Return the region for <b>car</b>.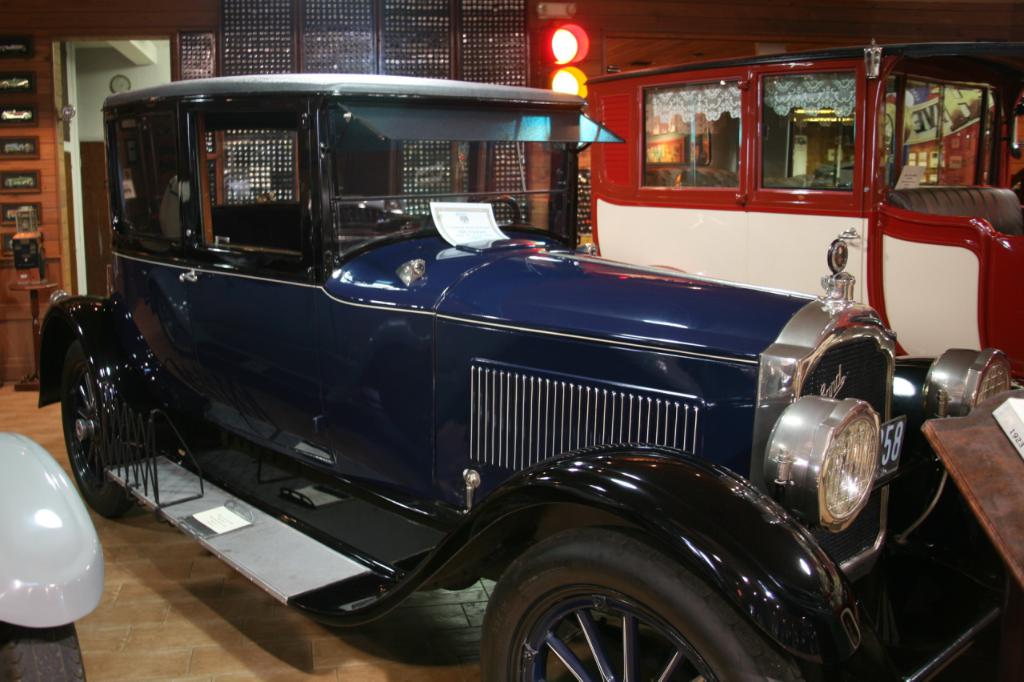
pyautogui.locateOnScreen(34, 75, 1023, 681).
